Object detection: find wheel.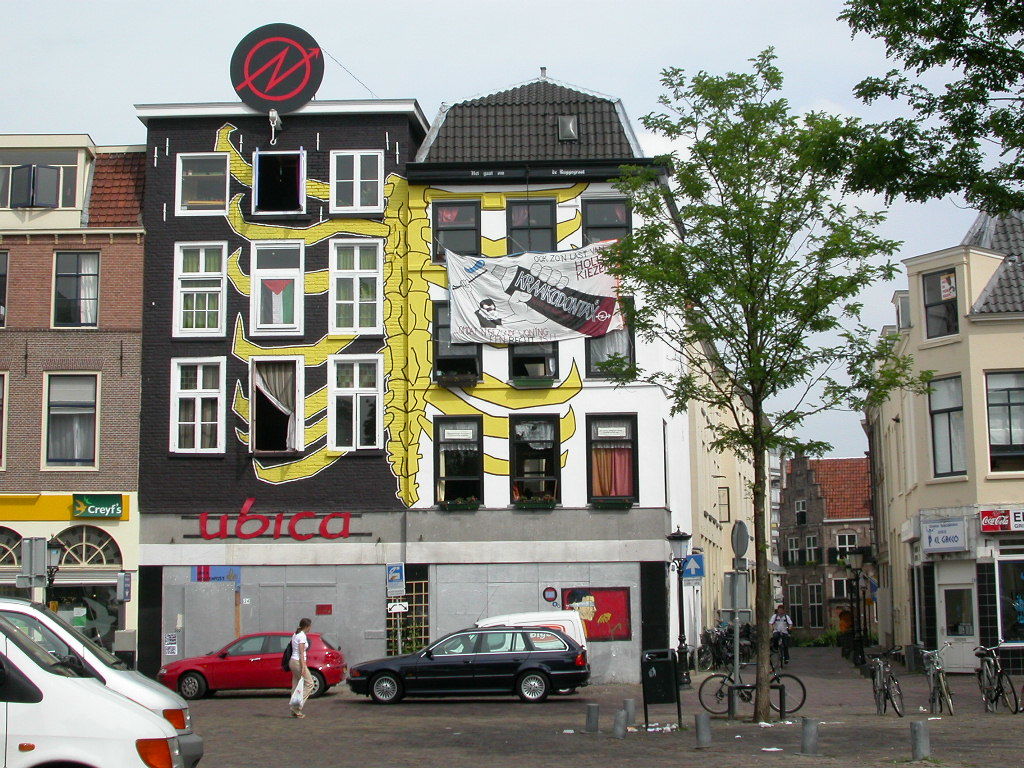
(left=929, top=668, right=947, bottom=714).
